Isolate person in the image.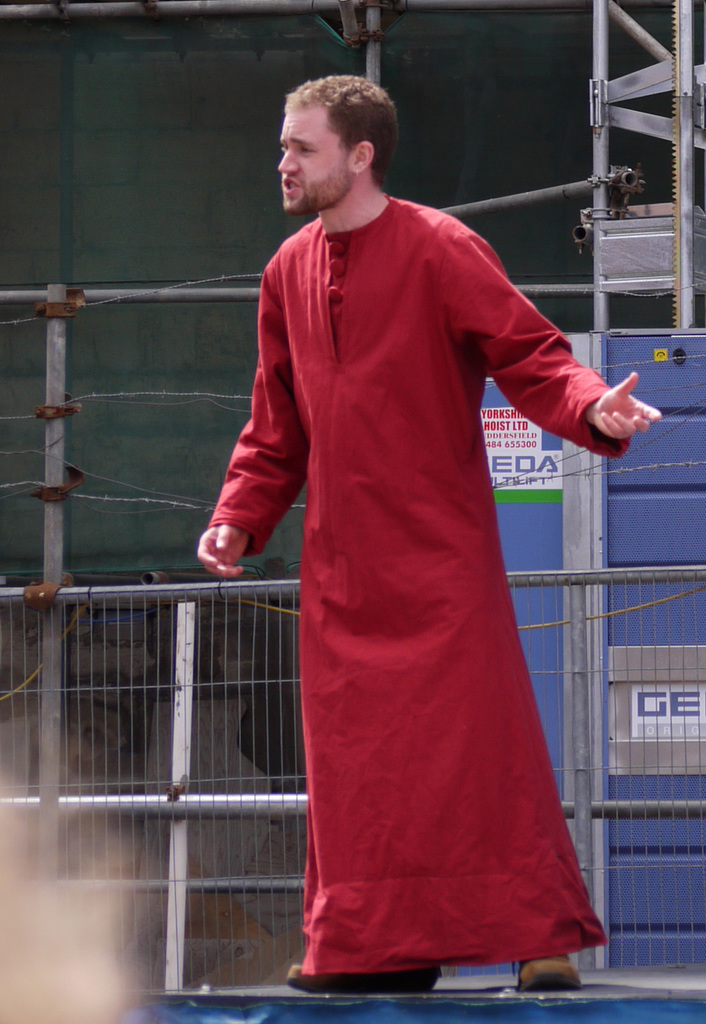
Isolated region: x1=192 y1=70 x2=661 y2=994.
